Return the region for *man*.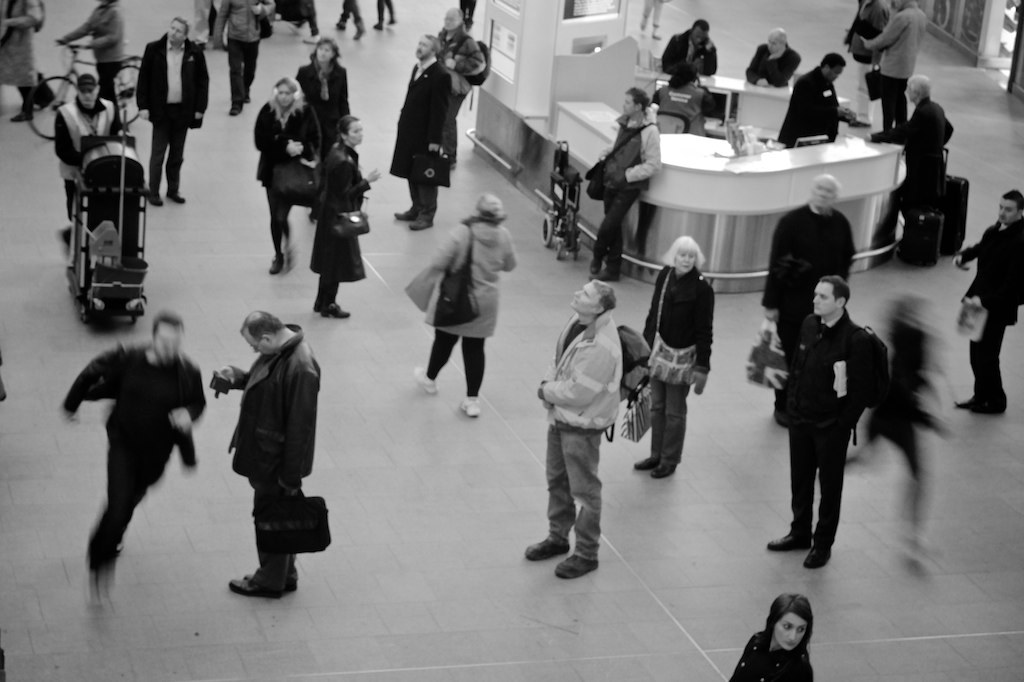
[215, 311, 323, 600].
